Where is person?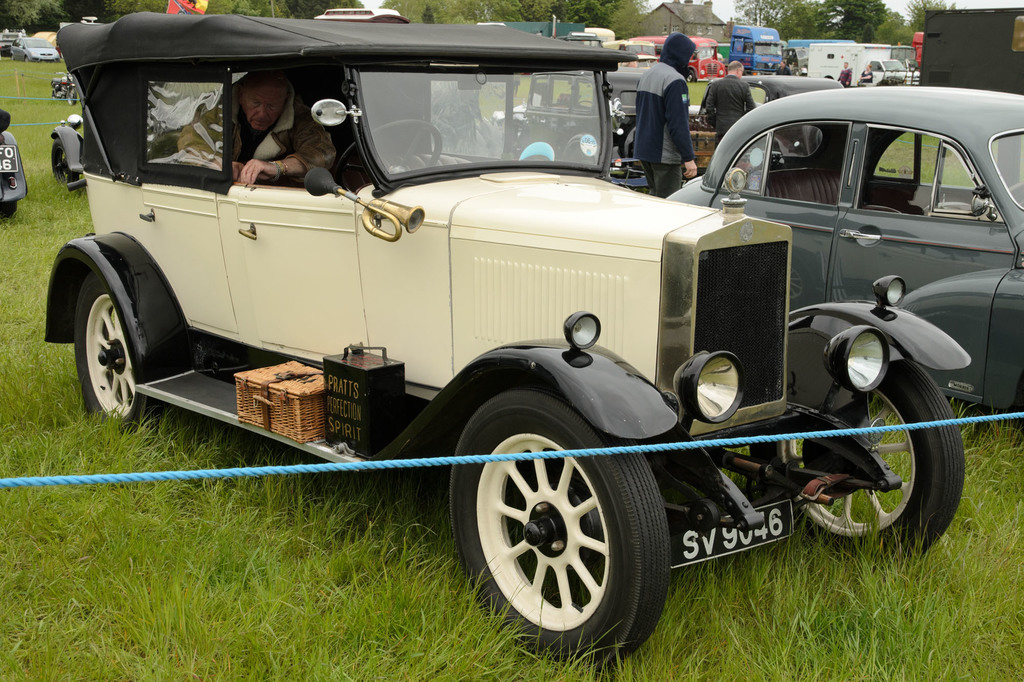
rect(175, 59, 345, 186).
